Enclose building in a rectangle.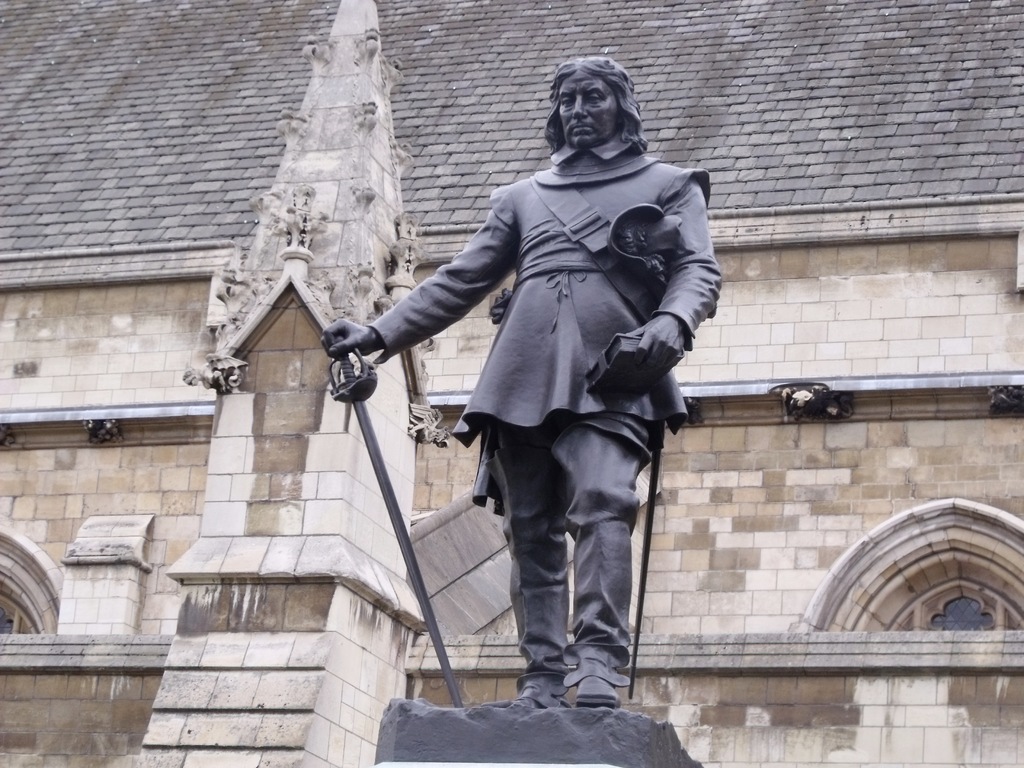
[0, 0, 1023, 767].
